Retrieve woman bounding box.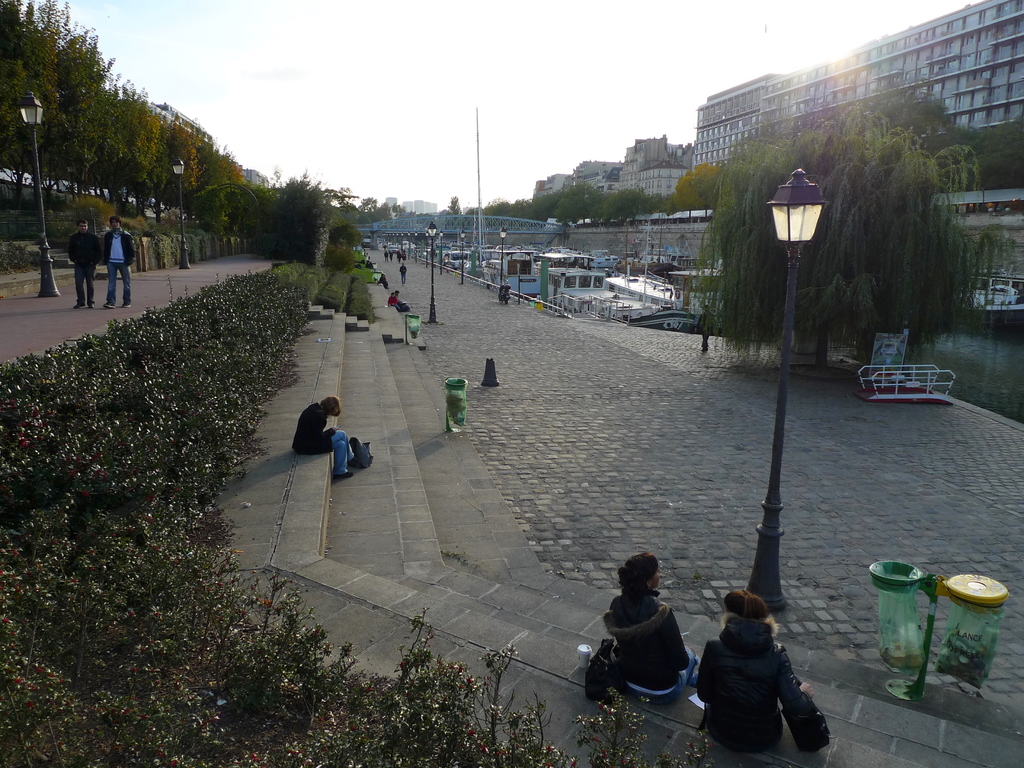
Bounding box: {"left": 692, "top": 583, "right": 828, "bottom": 762}.
